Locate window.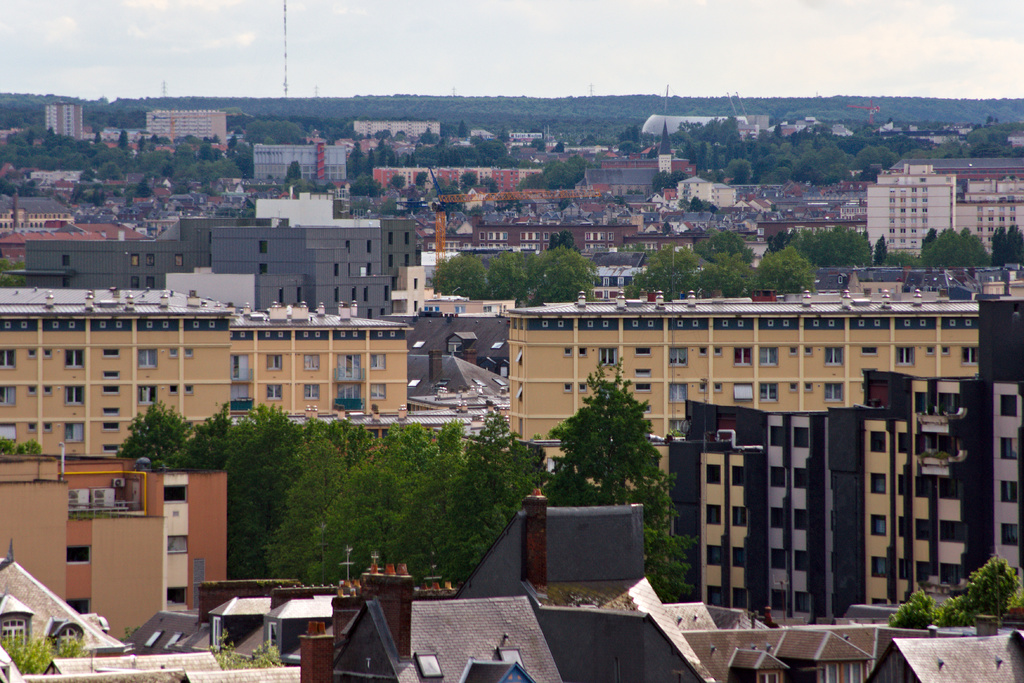
Bounding box: region(139, 352, 160, 370).
